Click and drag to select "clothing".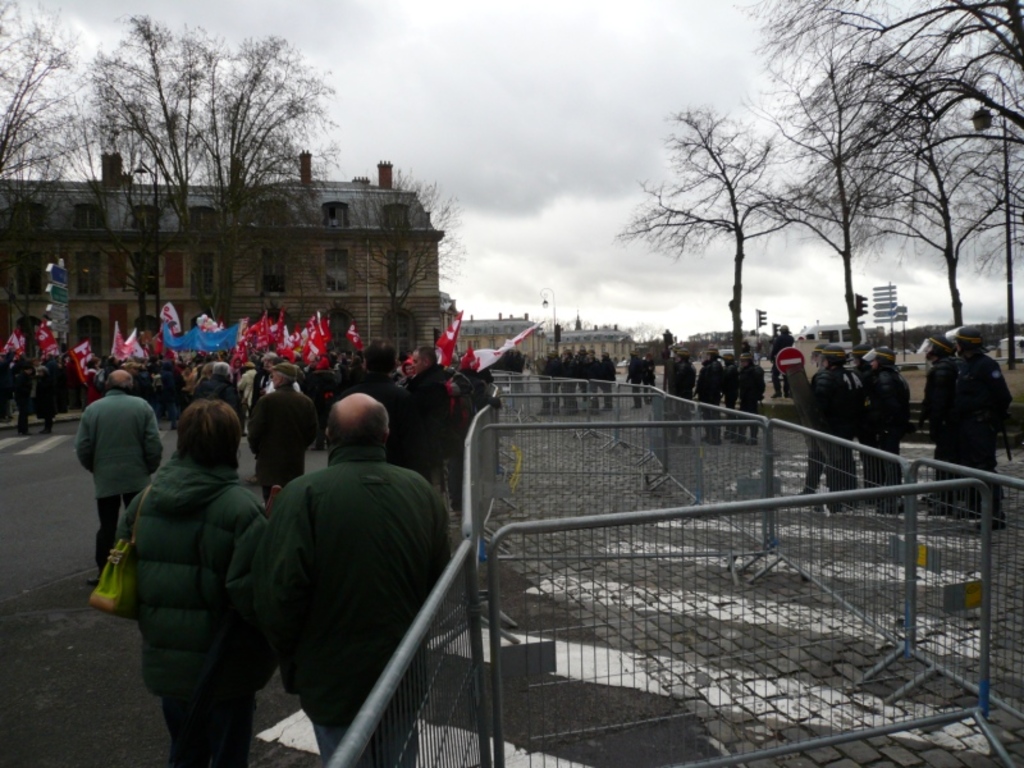
Selection: 622,356,650,401.
